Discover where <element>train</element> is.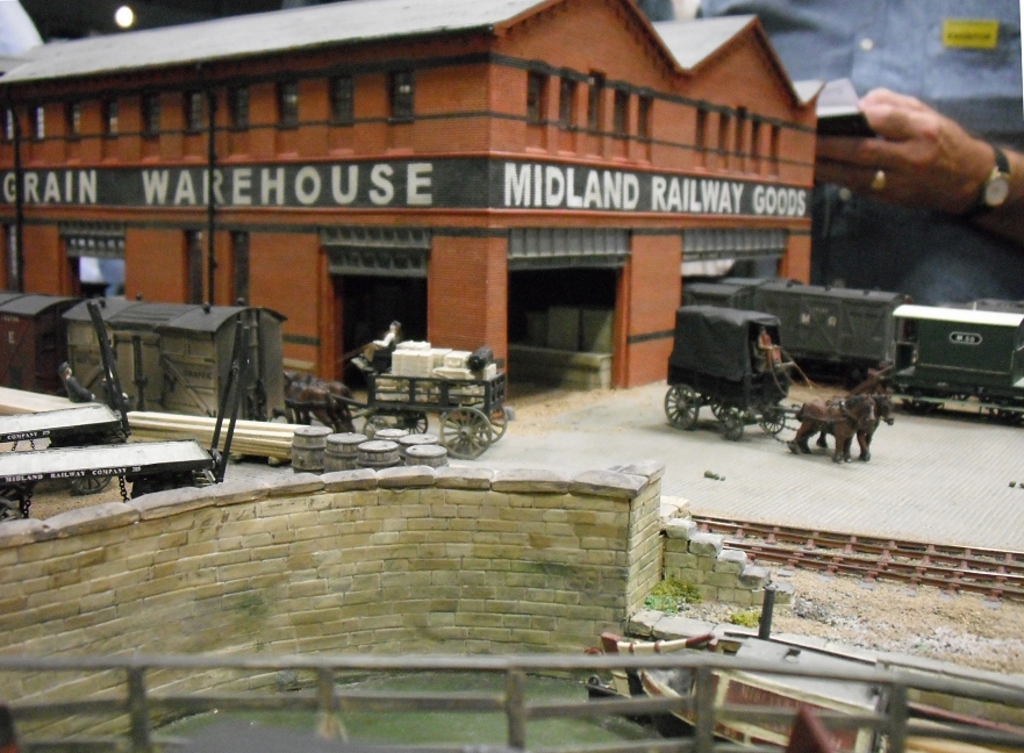
Discovered at (x1=681, y1=274, x2=1023, y2=428).
